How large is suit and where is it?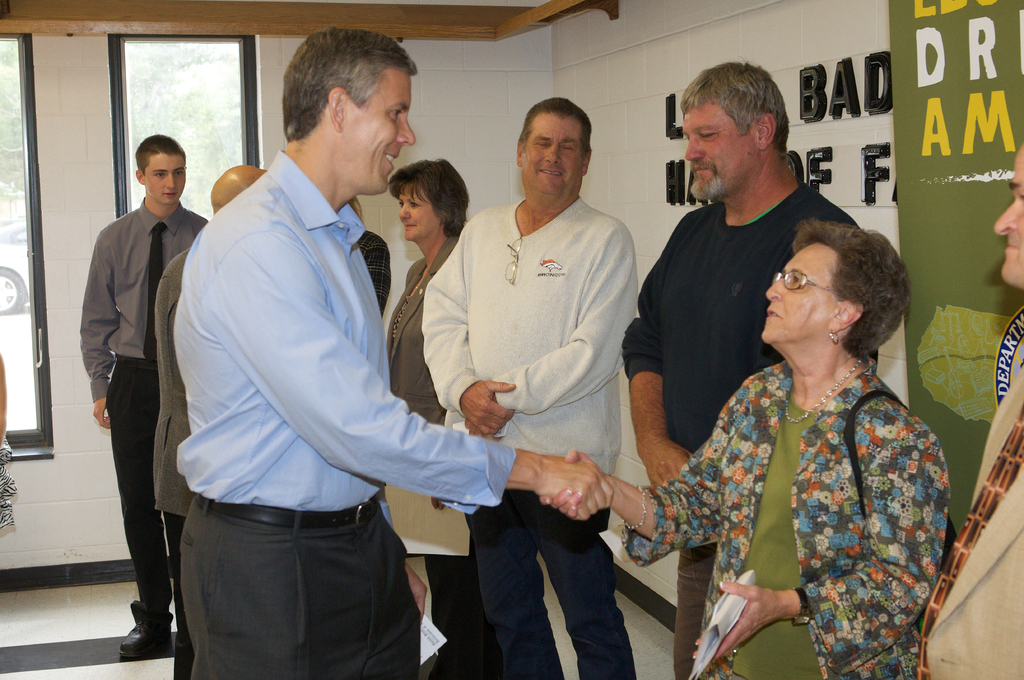
Bounding box: (387, 235, 469, 679).
